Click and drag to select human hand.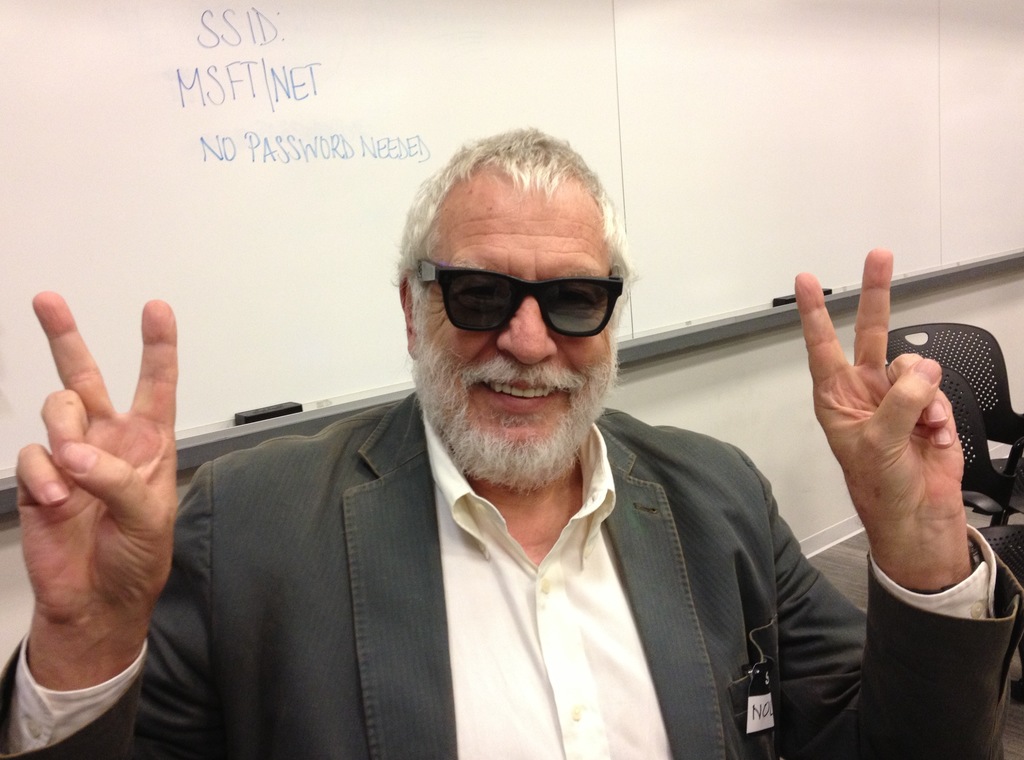
Selection: x1=794 y1=246 x2=968 y2=538.
